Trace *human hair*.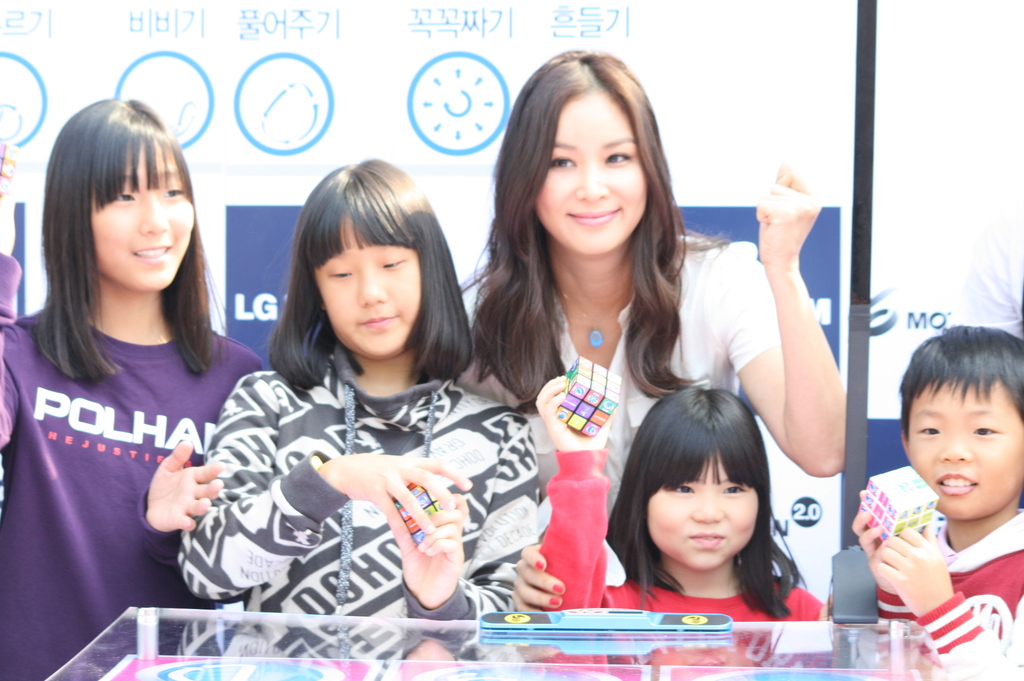
Traced to <region>469, 47, 696, 403</region>.
